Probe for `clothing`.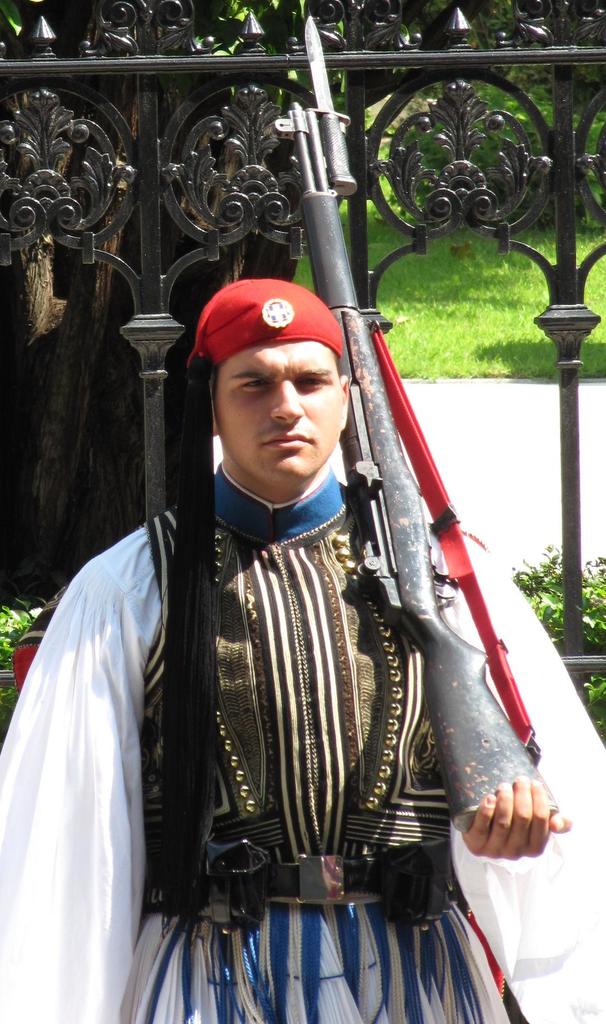
Probe result: crop(0, 456, 605, 1023).
